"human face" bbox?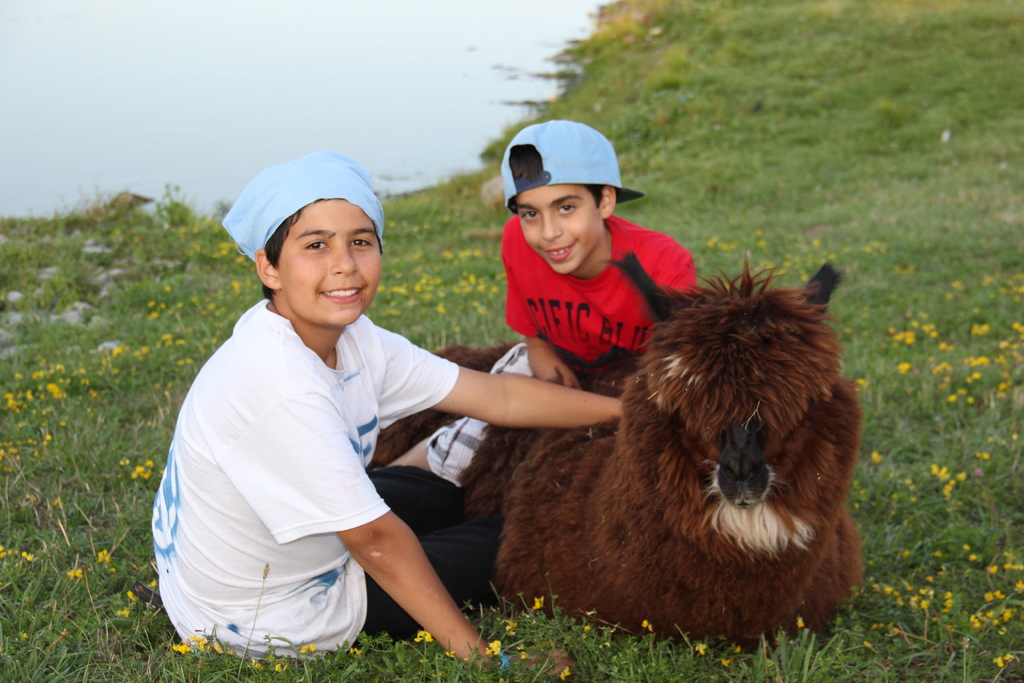
(left=279, top=201, right=381, bottom=325)
